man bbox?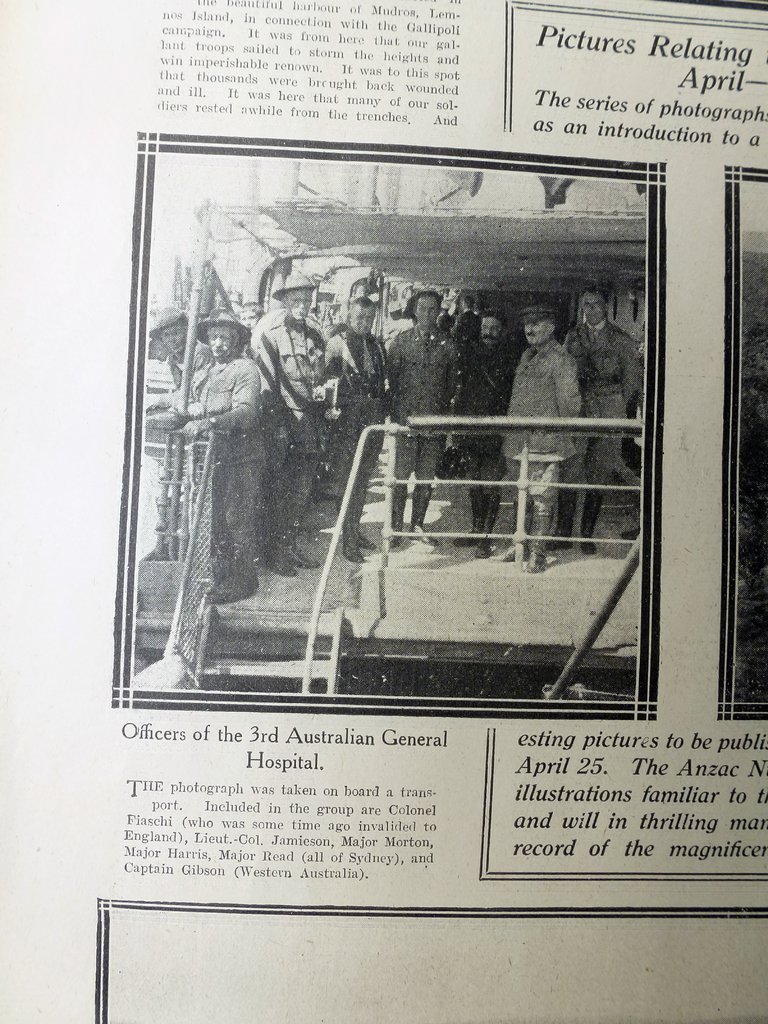
(387,285,461,546)
